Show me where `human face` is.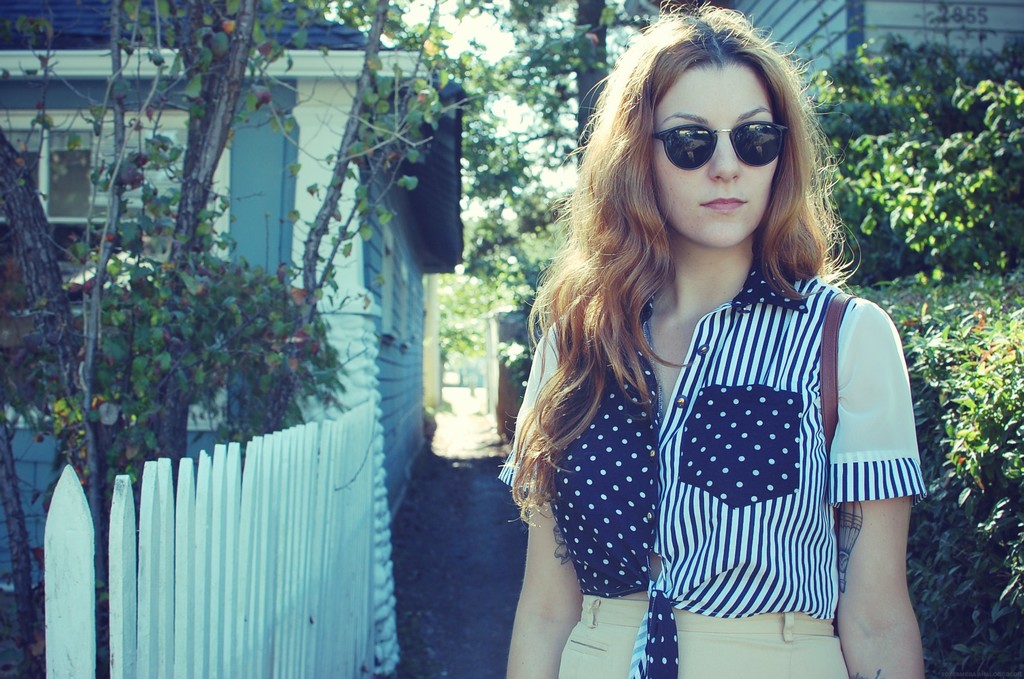
`human face` is at region(646, 57, 780, 253).
